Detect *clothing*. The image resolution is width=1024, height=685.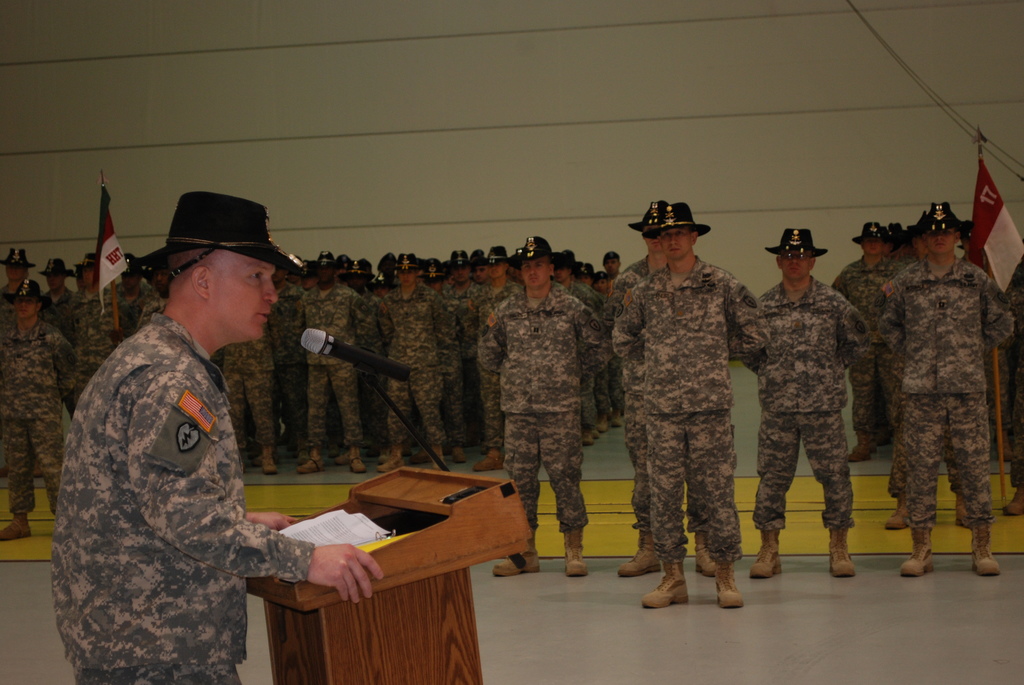
[x1=303, y1=281, x2=369, y2=471].
